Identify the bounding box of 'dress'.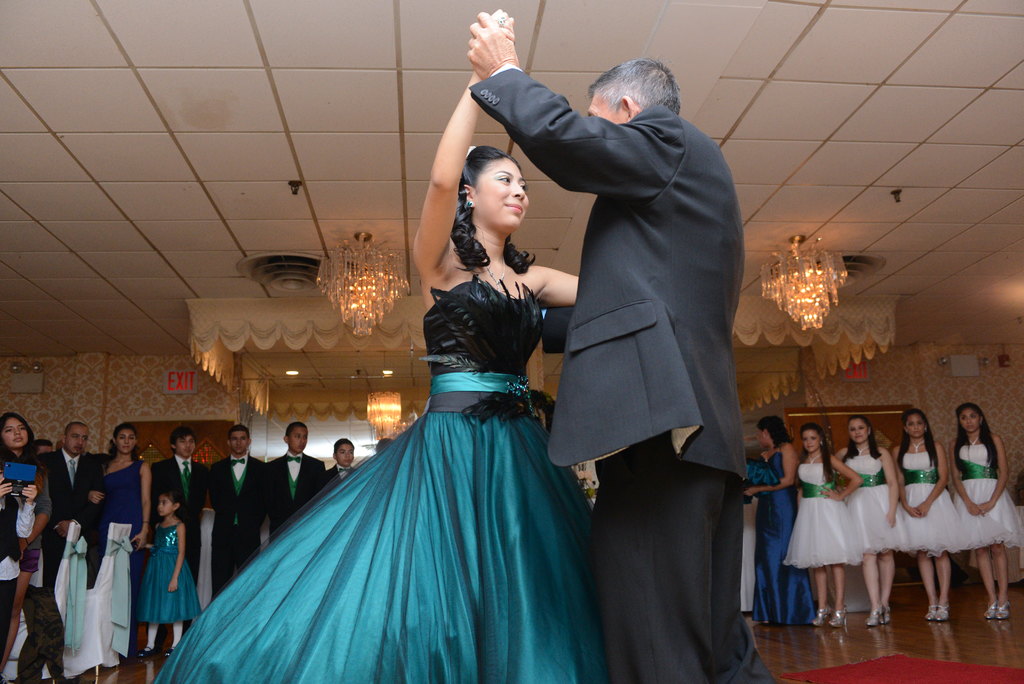
bbox=(146, 248, 630, 683).
